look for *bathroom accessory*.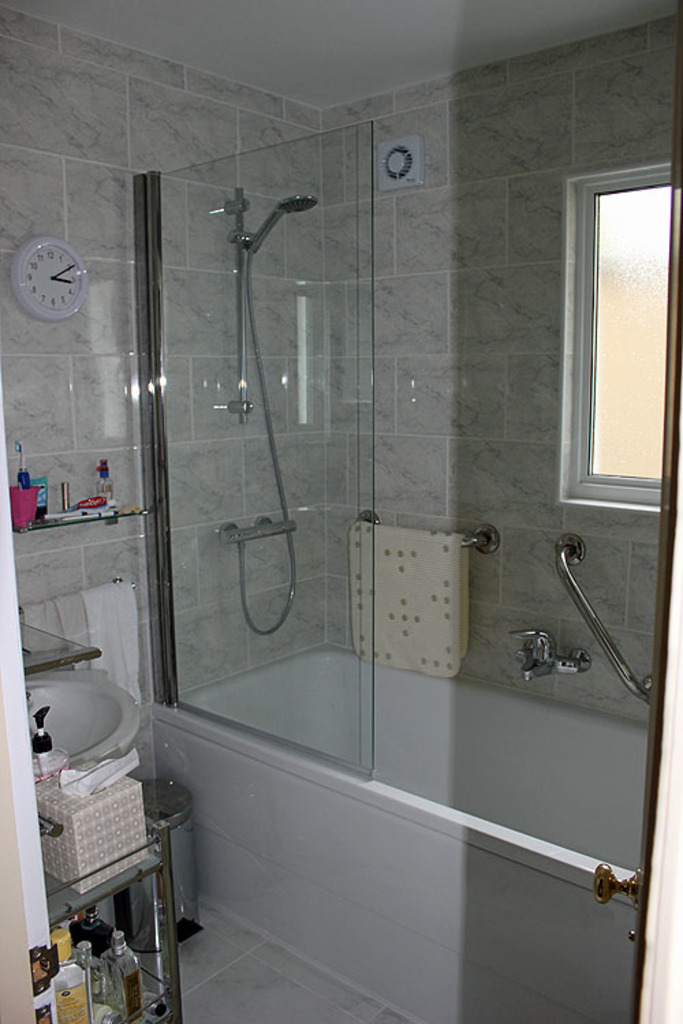
Found: 10,511,154,532.
